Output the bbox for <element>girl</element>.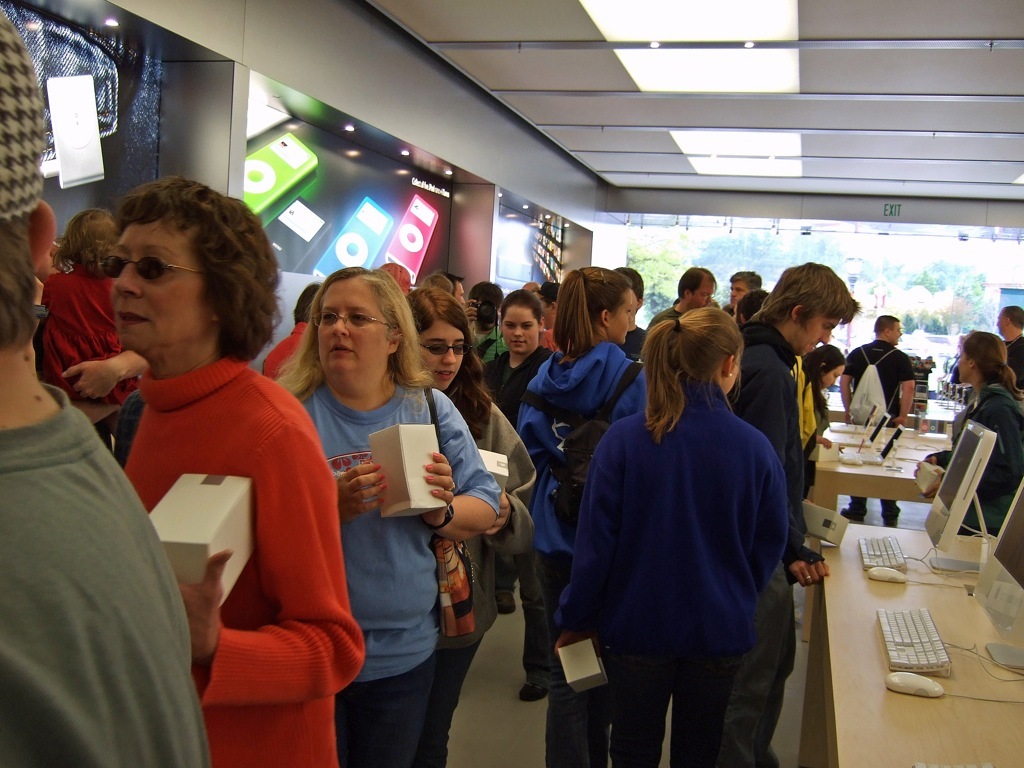
box=[813, 352, 837, 459].
